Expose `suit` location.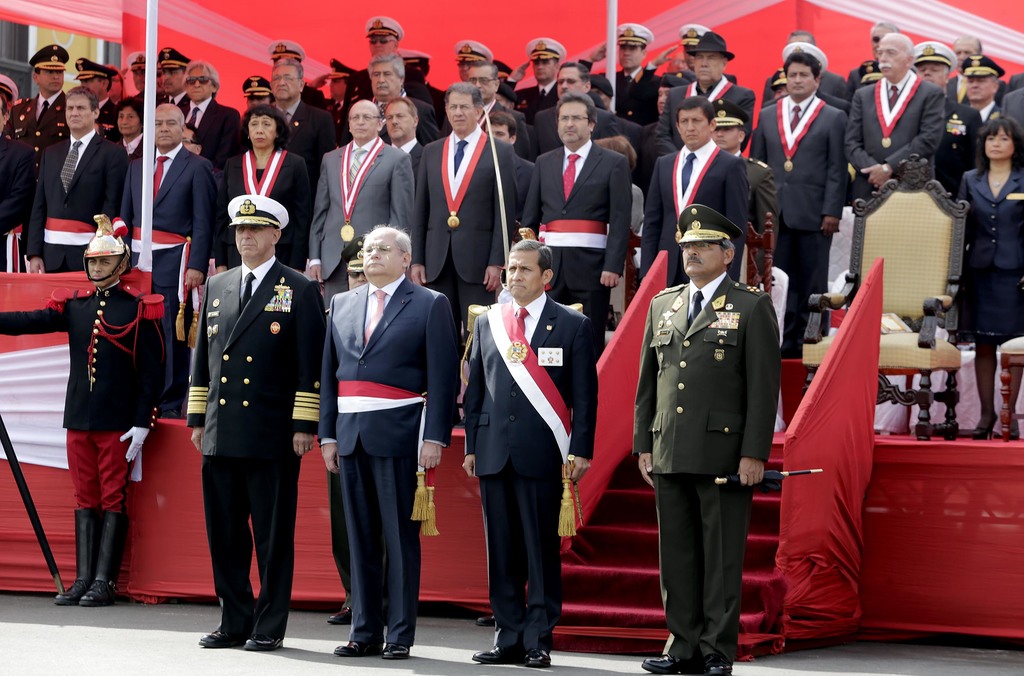
Exposed at <box>317,276,456,645</box>.
